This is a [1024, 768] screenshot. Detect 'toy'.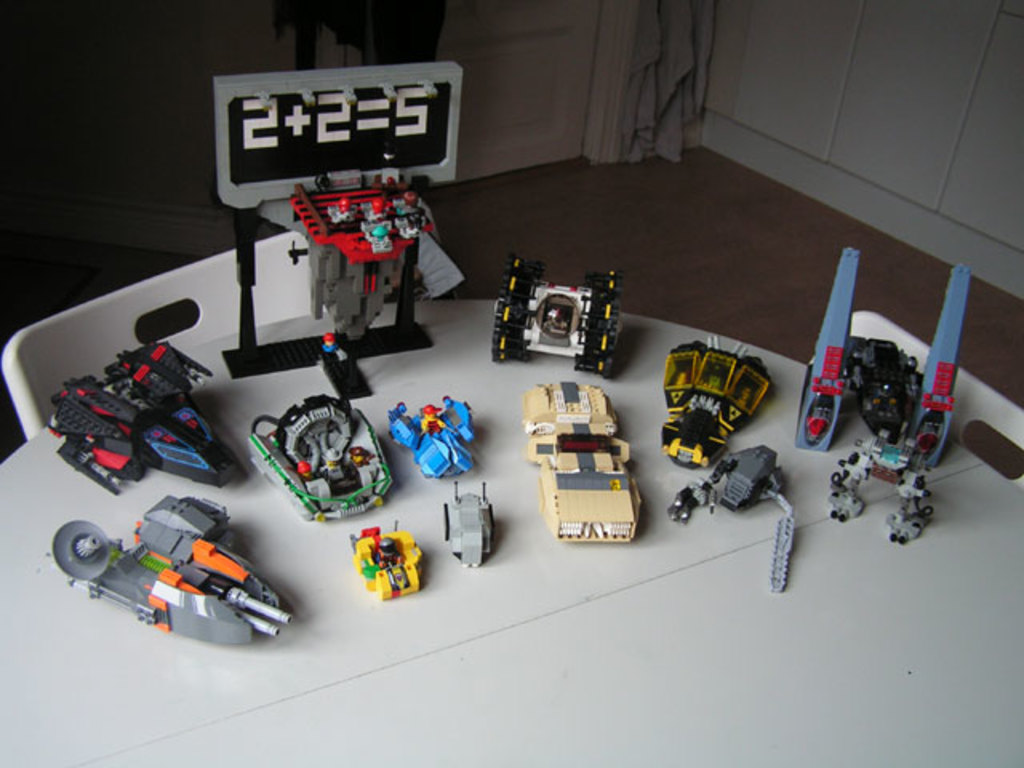
32:491:304:654.
